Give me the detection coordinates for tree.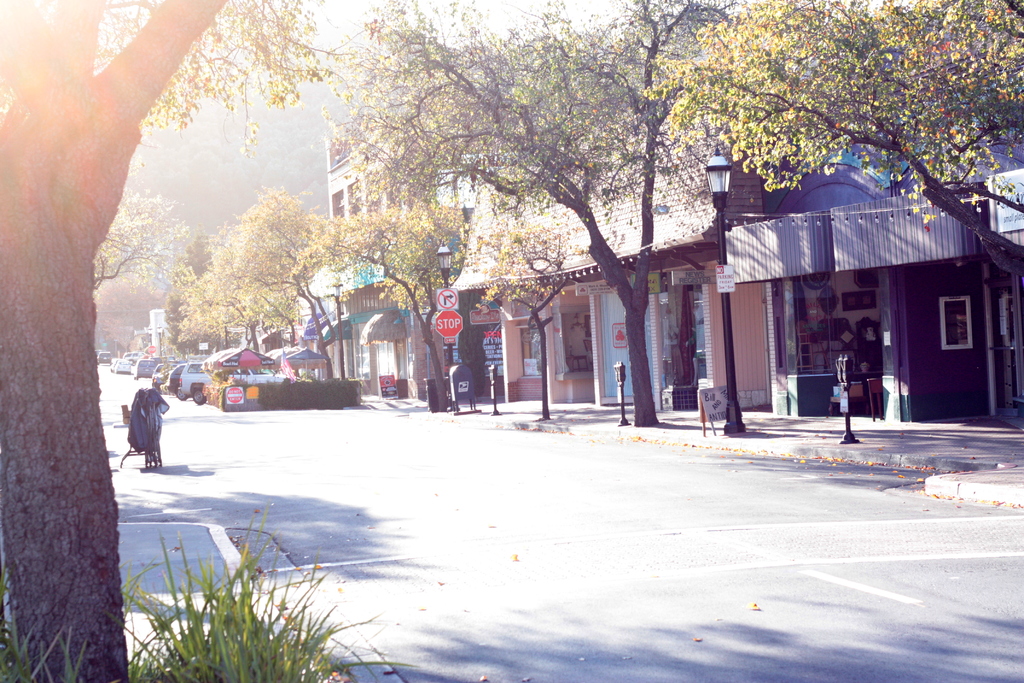
Rect(89, 270, 154, 357).
